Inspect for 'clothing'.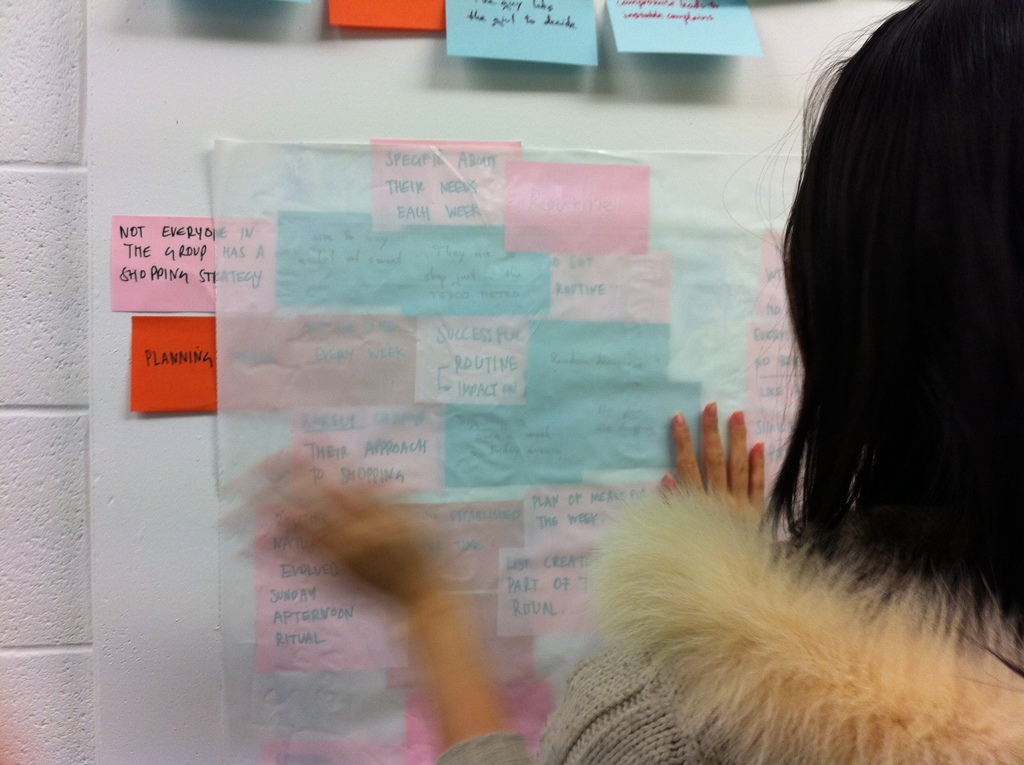
Inspection: 436 488 1023 764.
